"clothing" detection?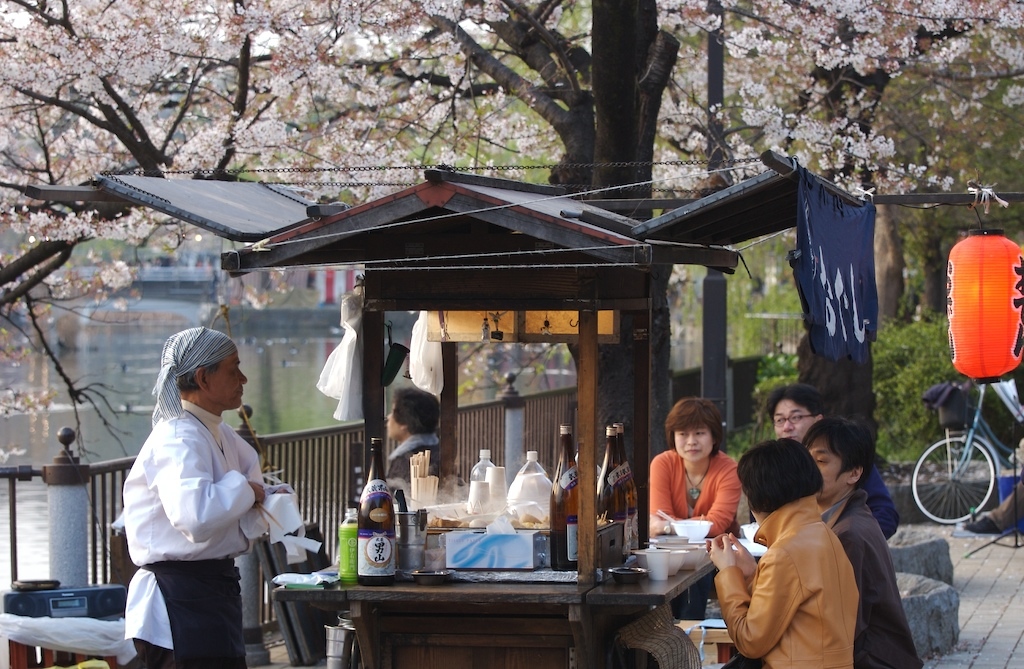
crop(121, 401, 261, 668)
